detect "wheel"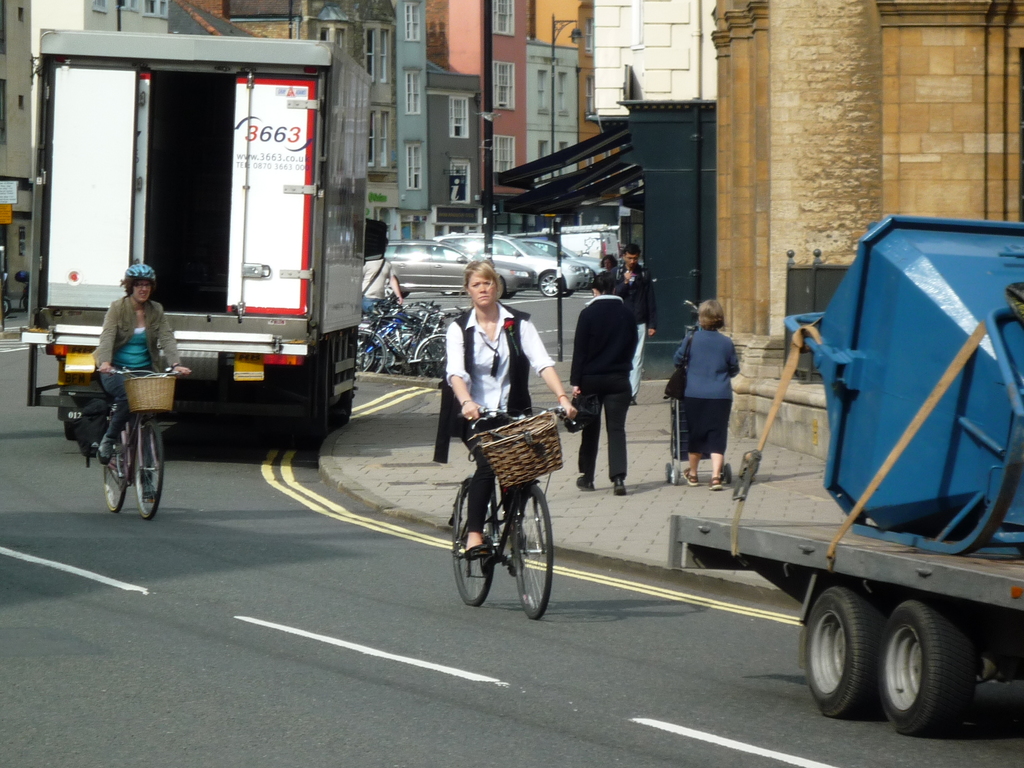
[129,413,169,521]
